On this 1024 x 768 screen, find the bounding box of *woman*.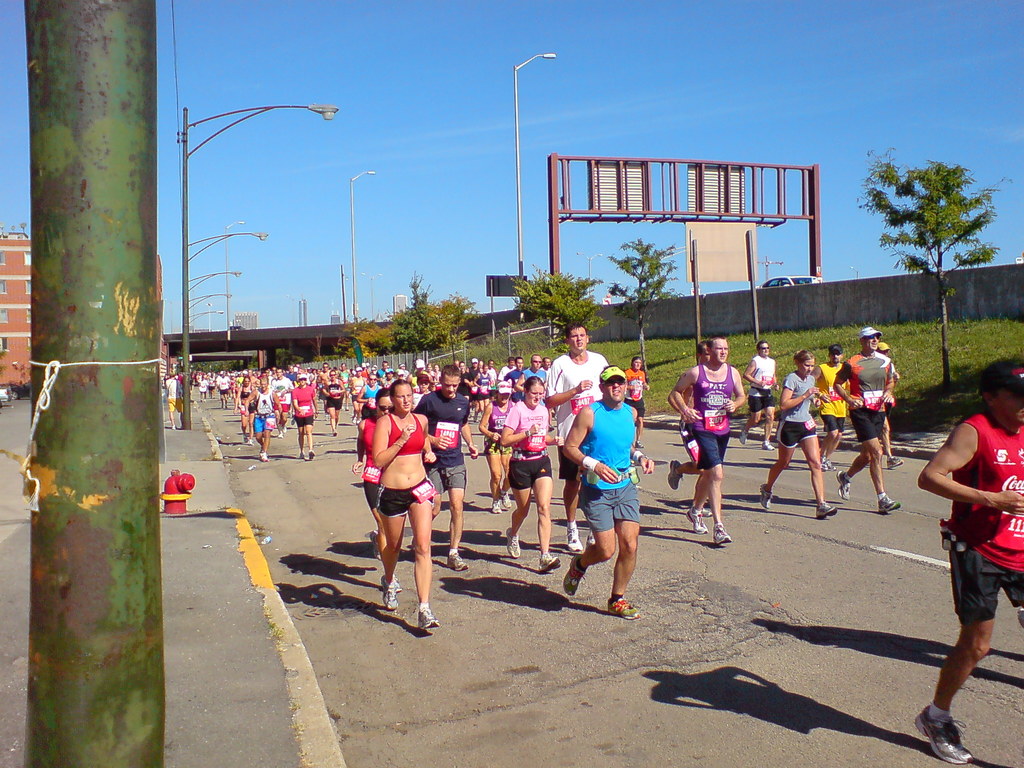
Bounding box: select_region(232, 376, 259, 440).
